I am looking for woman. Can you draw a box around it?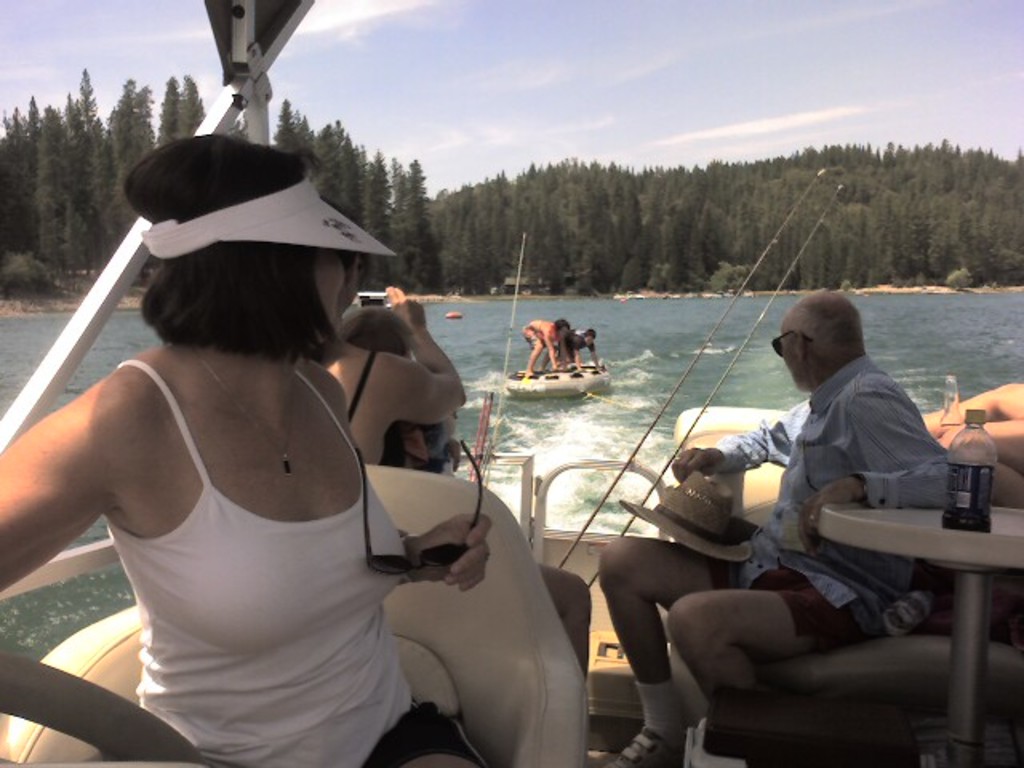
Sure, the bounding box is Rect(24, 163, 488, 765).
